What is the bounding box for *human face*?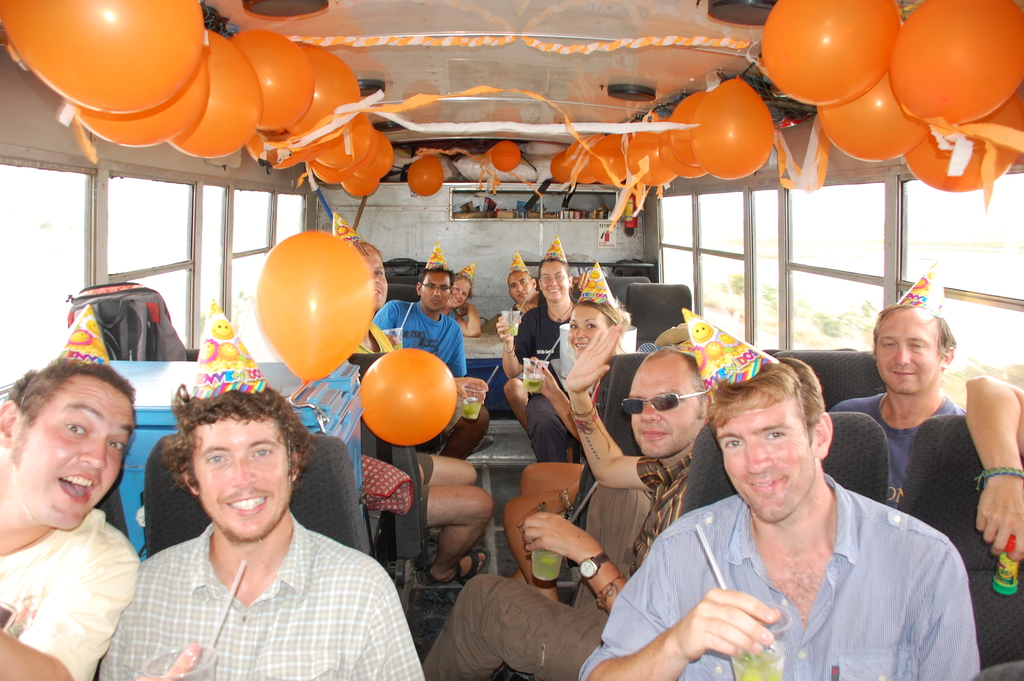
locate(511, 272, 532, 304).
